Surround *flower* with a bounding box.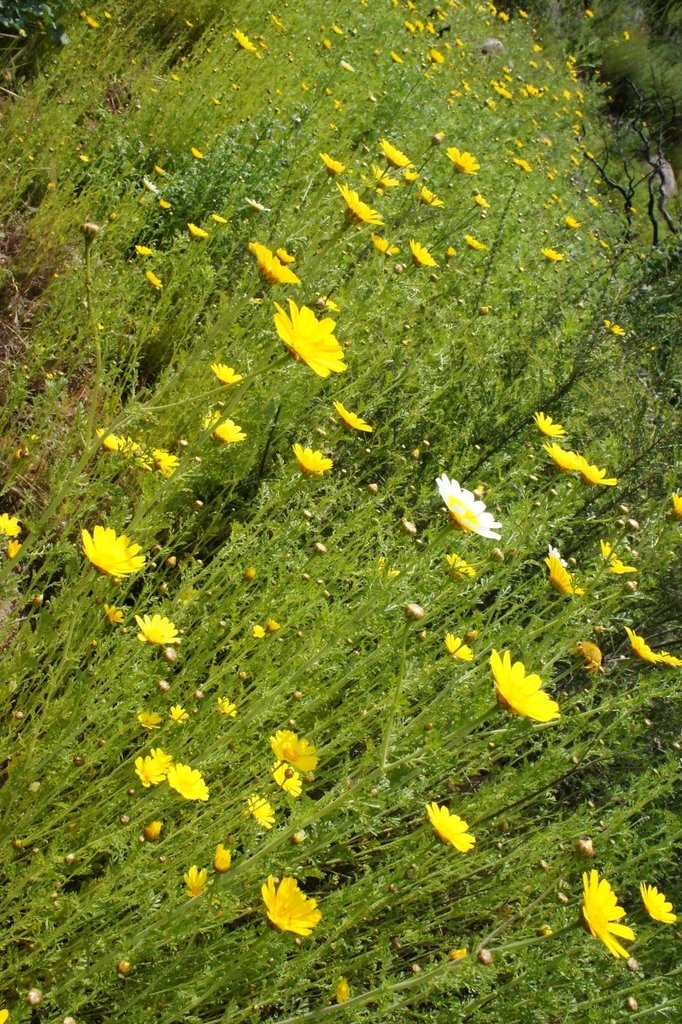
Rect(440, 634, 473, 666).
